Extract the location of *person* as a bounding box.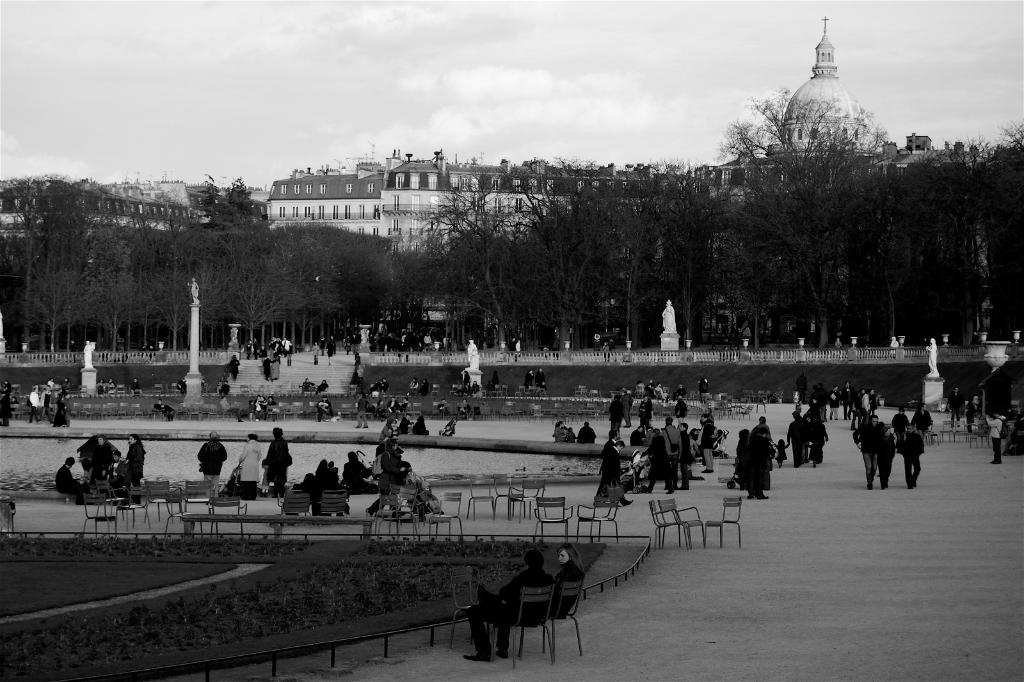
crop(437, 399, 445, 417).
